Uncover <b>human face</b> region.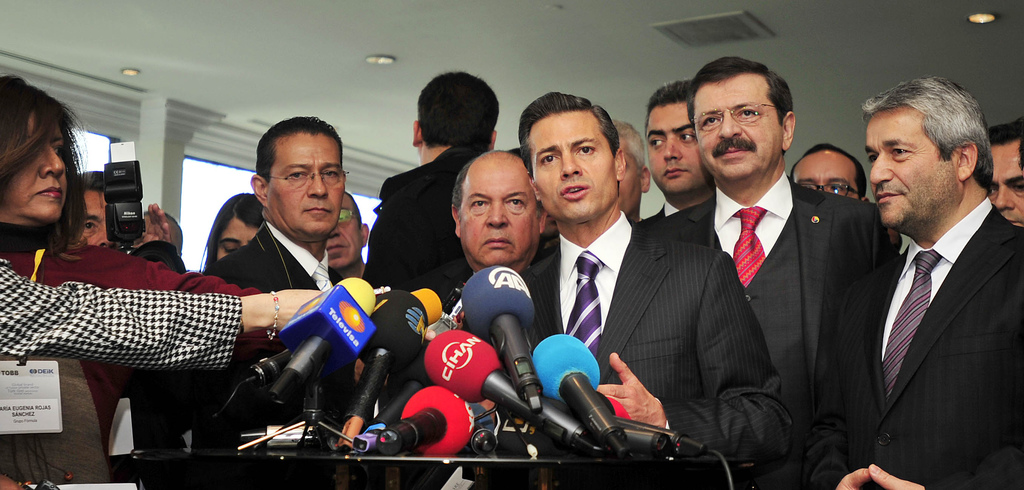
Uncovered: bbox=(988, 145, 1023, 228).
